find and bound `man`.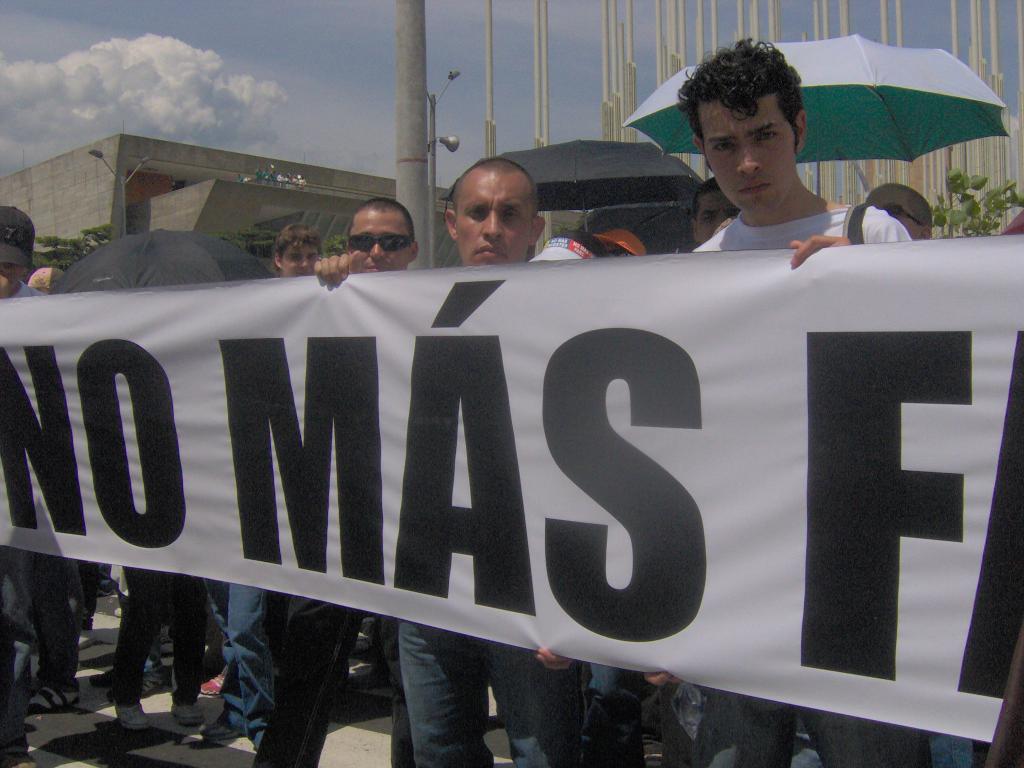
Bound: x1=657 y1=175 x2=743 y2=766.
